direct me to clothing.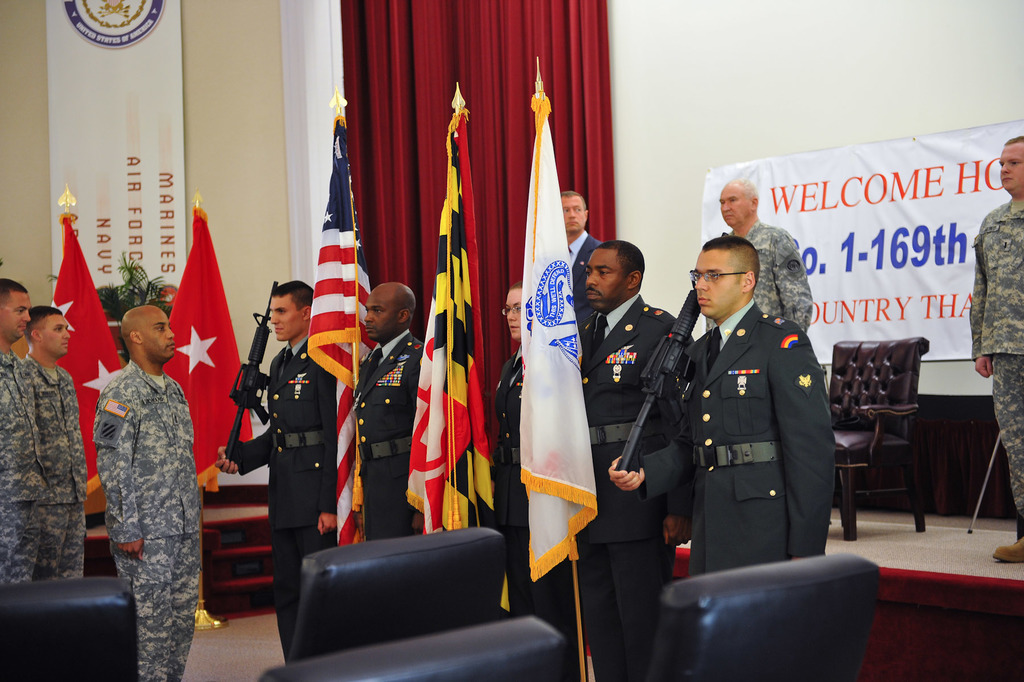
Direction: [97,358,200,681].
